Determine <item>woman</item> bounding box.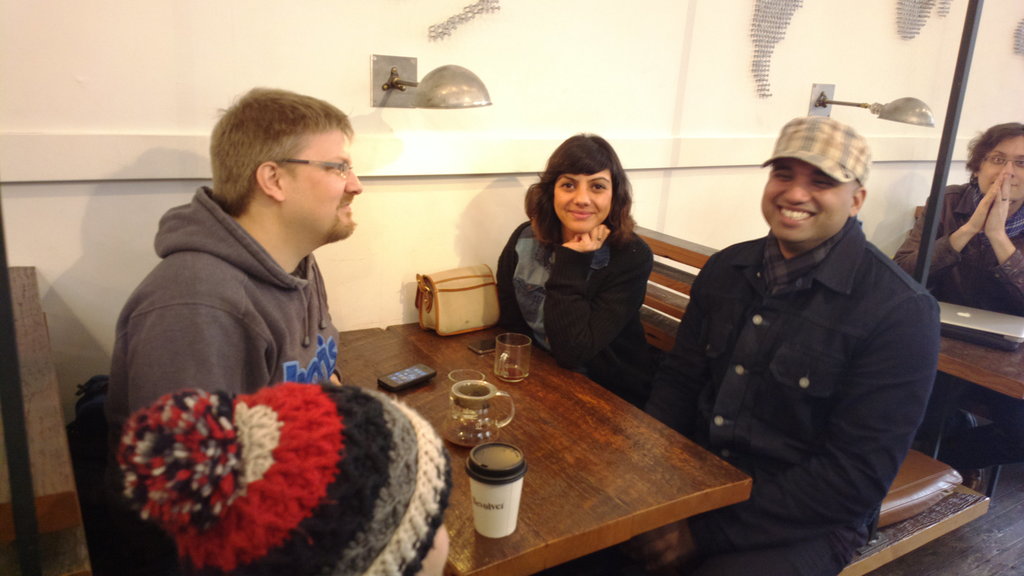
Determined: [892,120,1023,497].
